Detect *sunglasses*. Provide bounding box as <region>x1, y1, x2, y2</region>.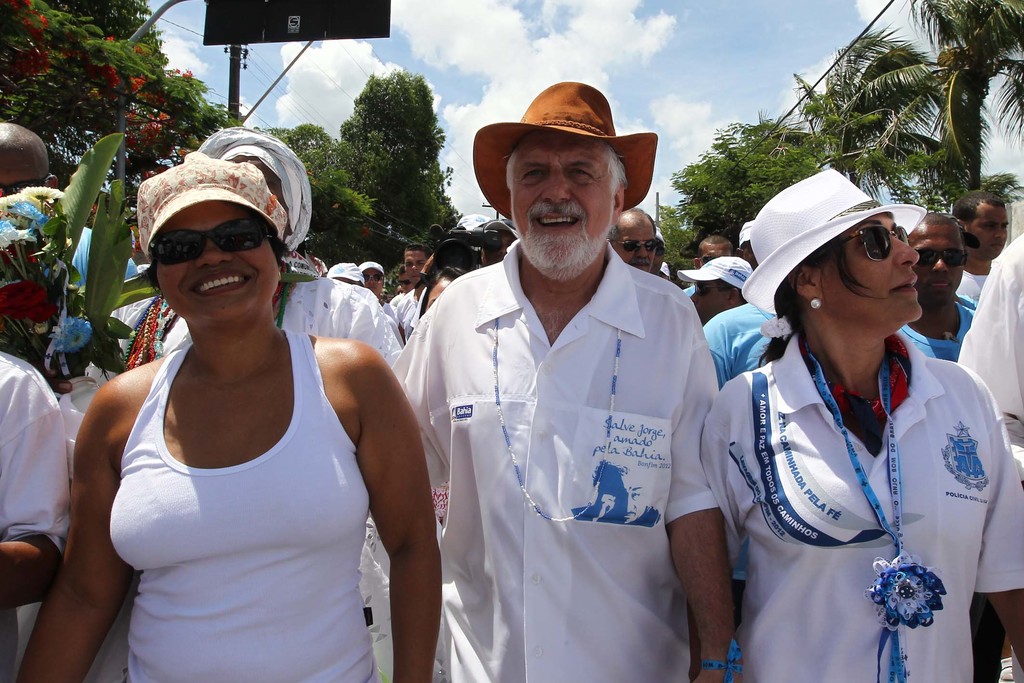
<region>362, 272, 383, 281</region>.
